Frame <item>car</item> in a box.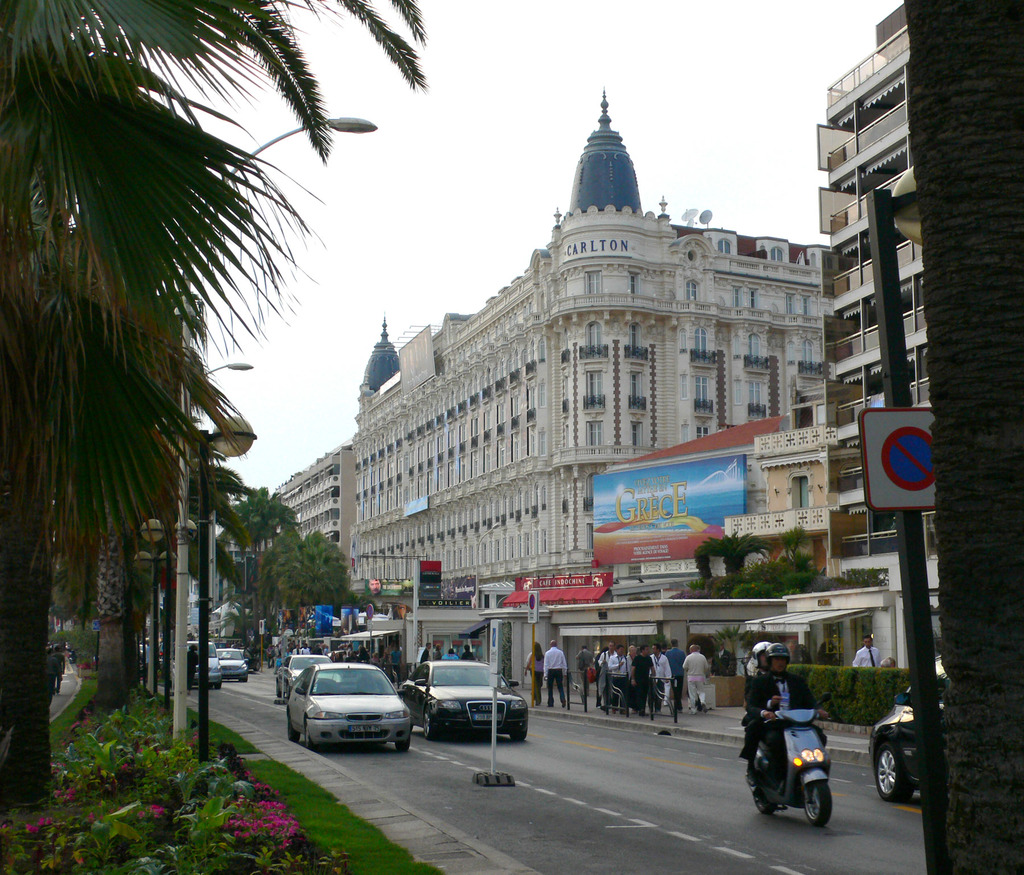
rect(291, 661, 409, 751).
